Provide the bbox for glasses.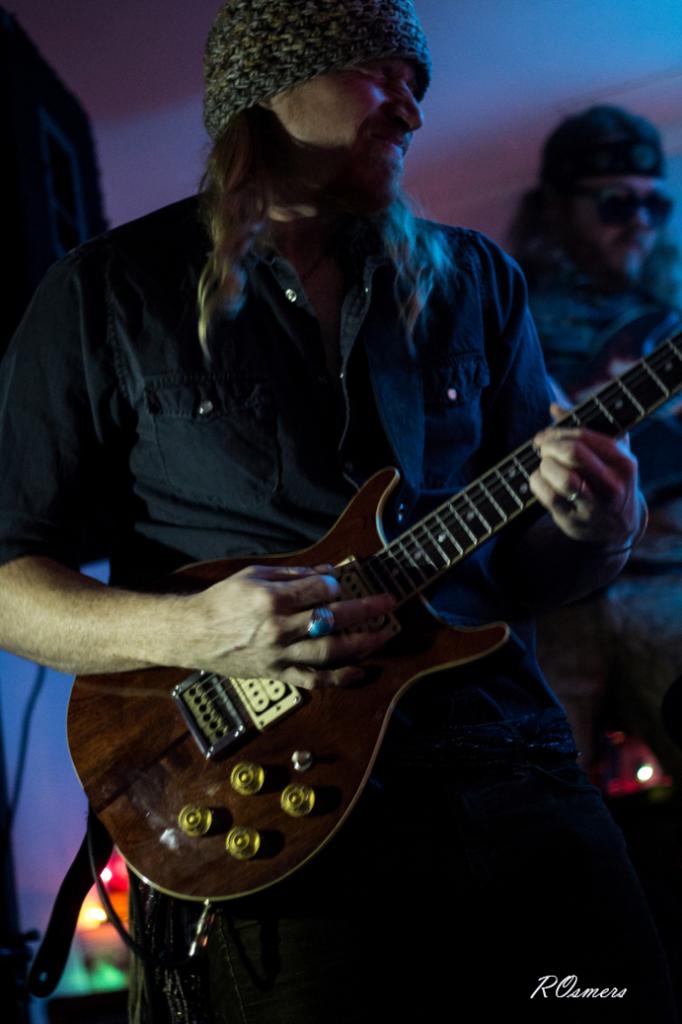
567, 182, 676, 233.
